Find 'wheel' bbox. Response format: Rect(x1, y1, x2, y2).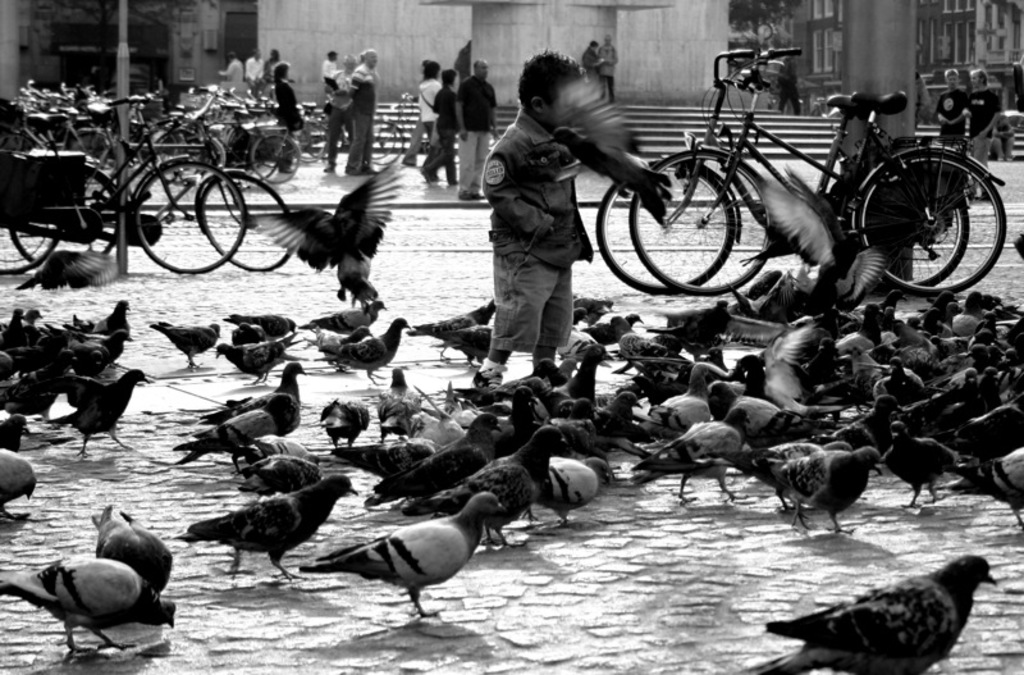
Rect(838, 168, 969, 289).
